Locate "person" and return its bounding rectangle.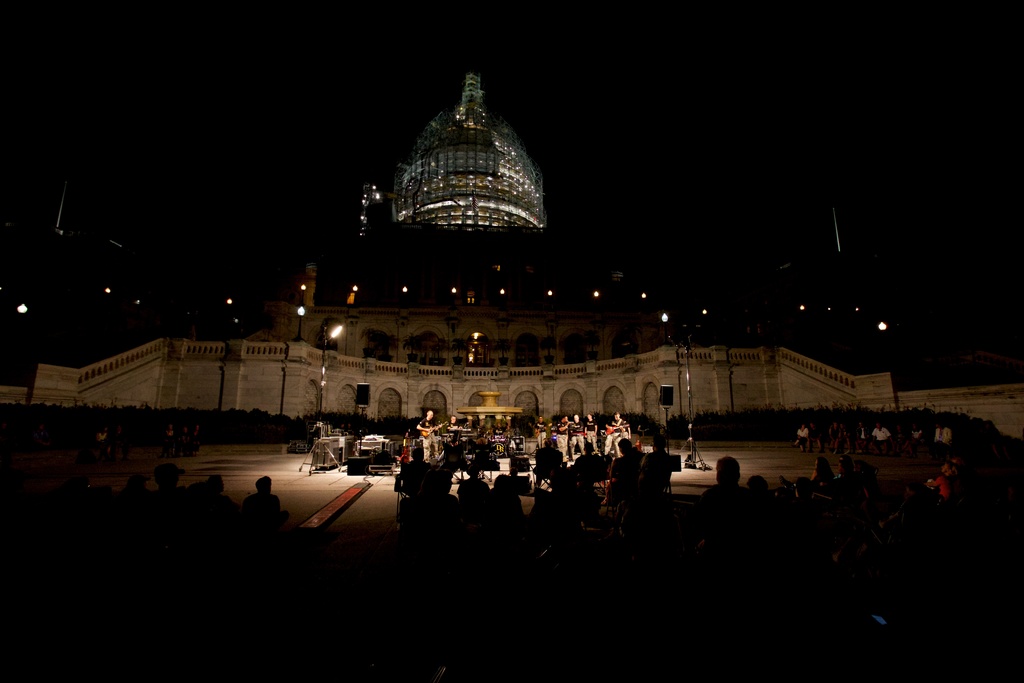
bbox=[227, 476, 278, 548].
